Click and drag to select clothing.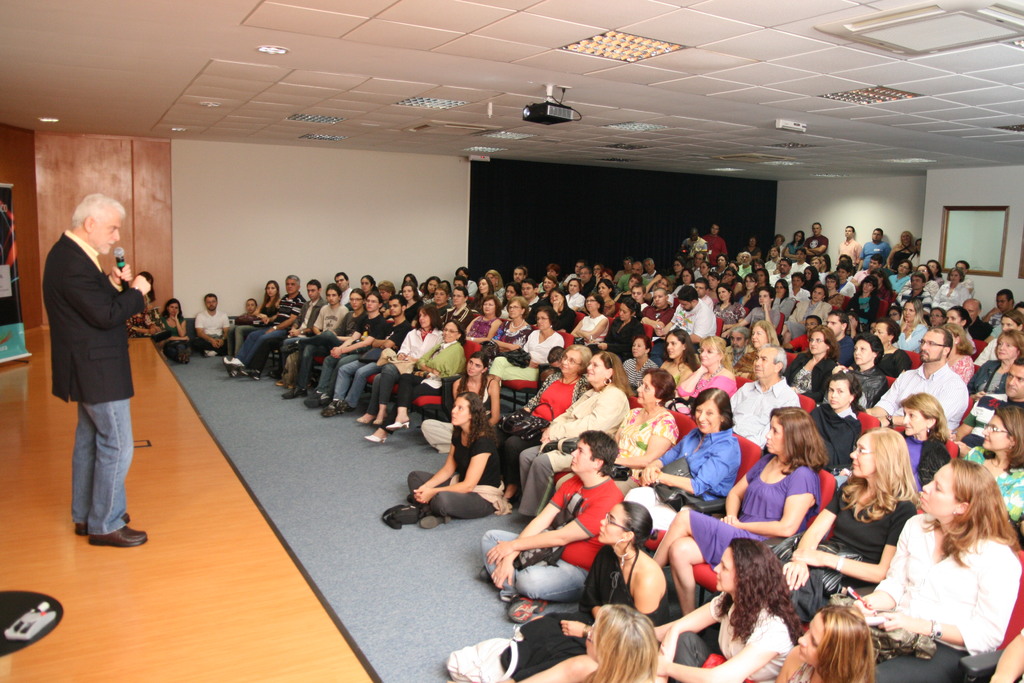
Selection: {"left": 875, "top": 355, "right": 972, "bottom": 438}.
